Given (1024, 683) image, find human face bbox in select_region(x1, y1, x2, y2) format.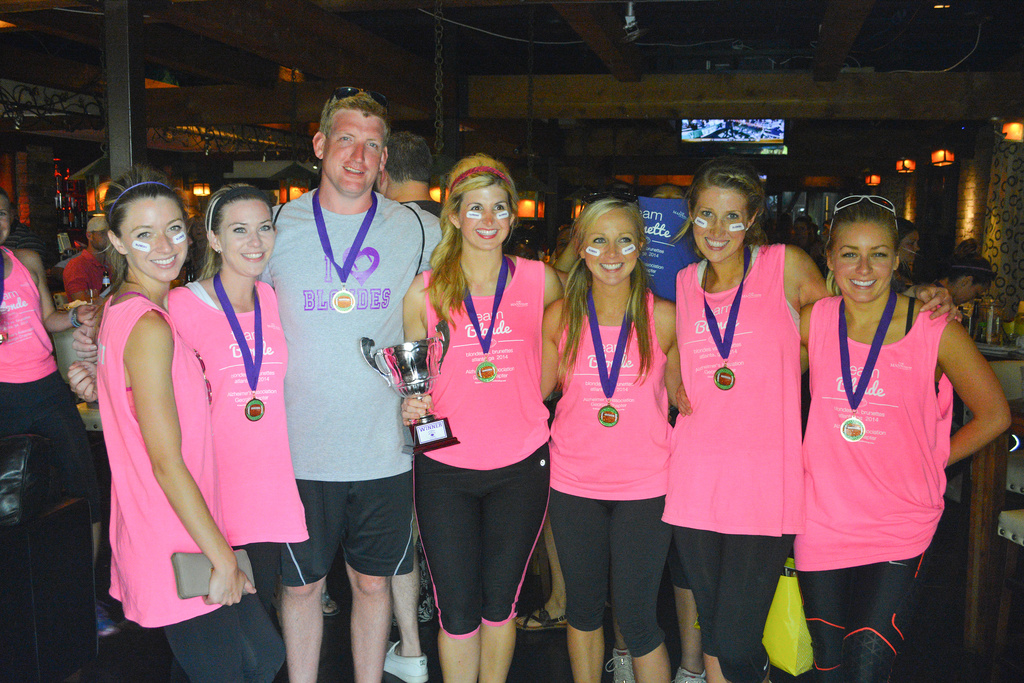
select_region(122, 199, 186, 281).
